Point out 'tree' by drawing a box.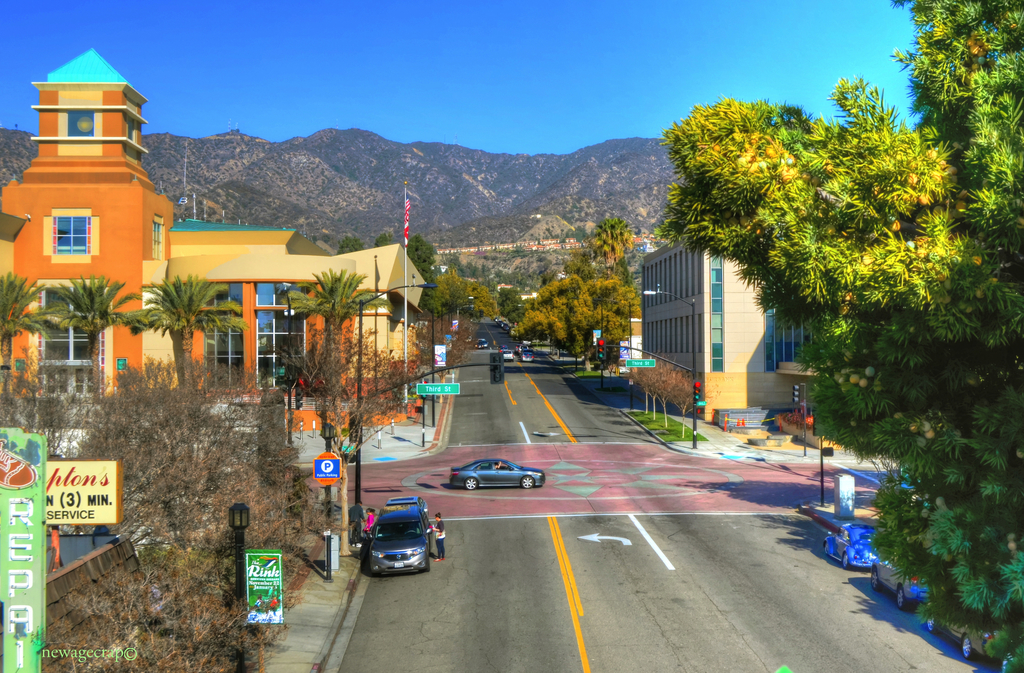
[x1=76, y1=350, x2=300, y2=556].
